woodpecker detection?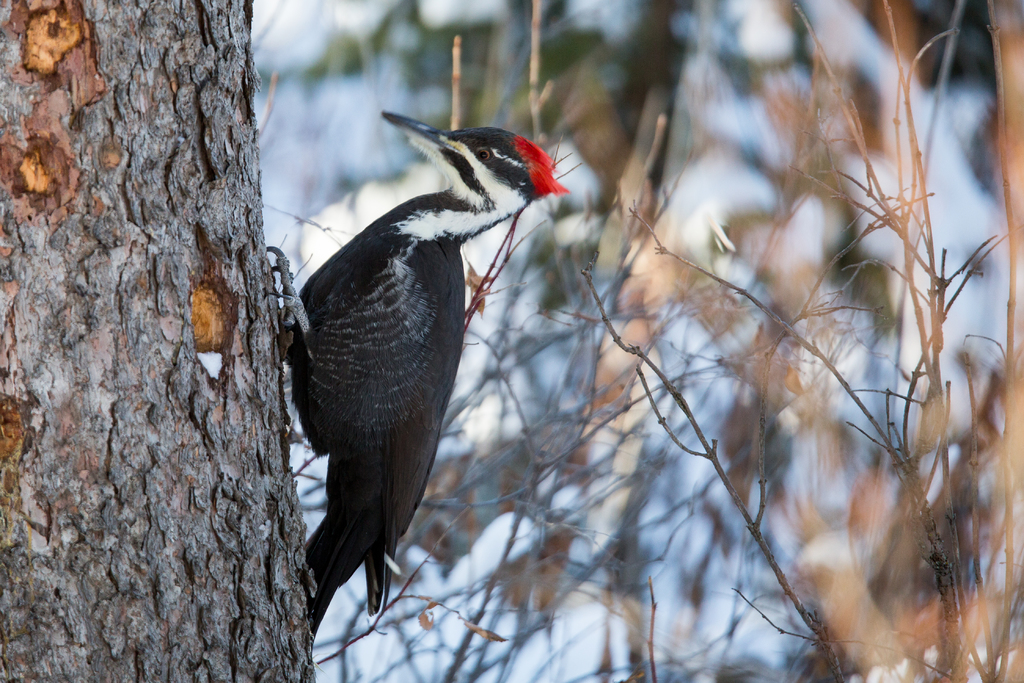
bbox=(263, 110, 570, 637)
